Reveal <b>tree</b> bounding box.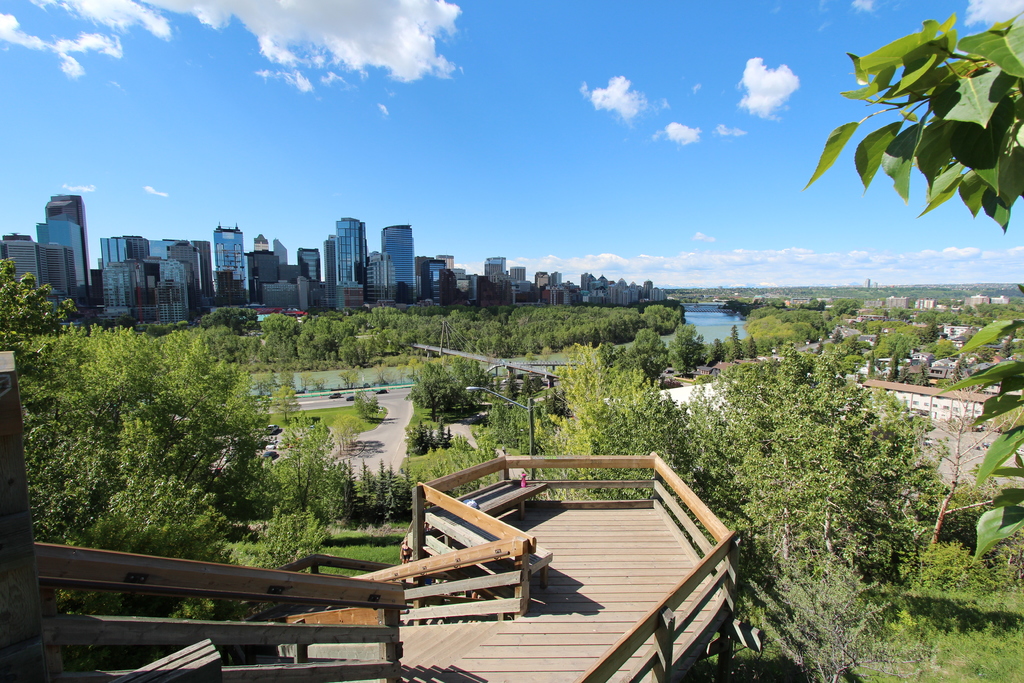
Revealed: [74,313,287,482].
